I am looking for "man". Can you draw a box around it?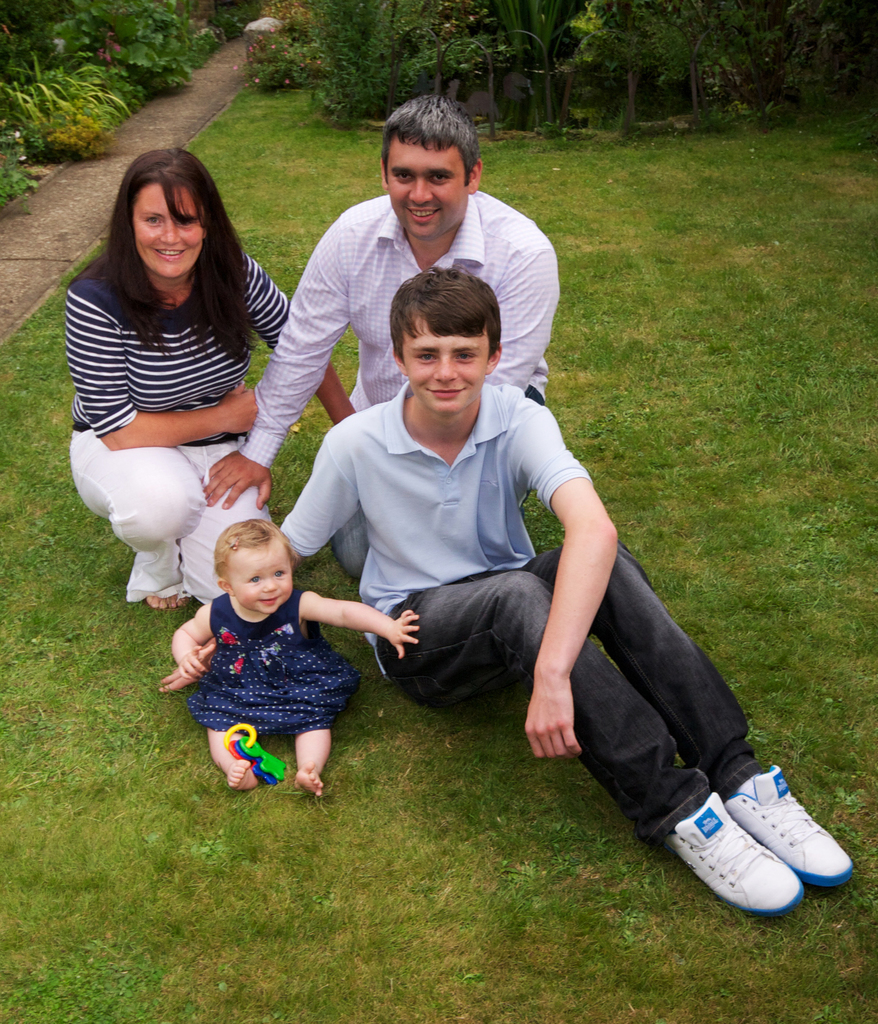
Sure, the bounding box is l=200, t=94, r=558, b=575.
